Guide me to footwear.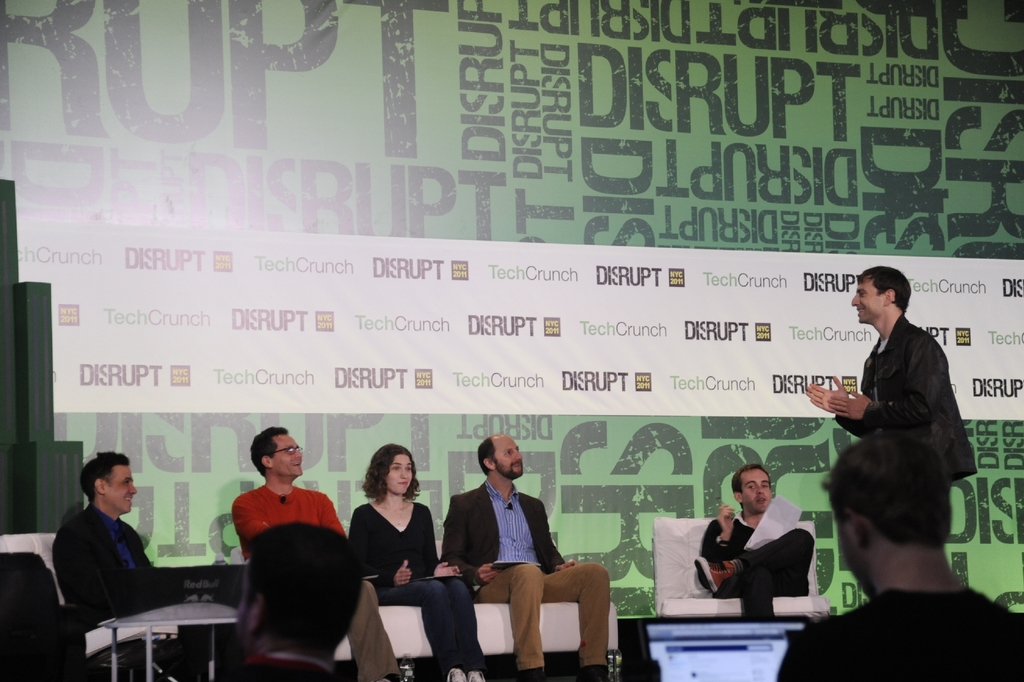
Guidance: x1=695 y1=557 x2=735 y2=594.
